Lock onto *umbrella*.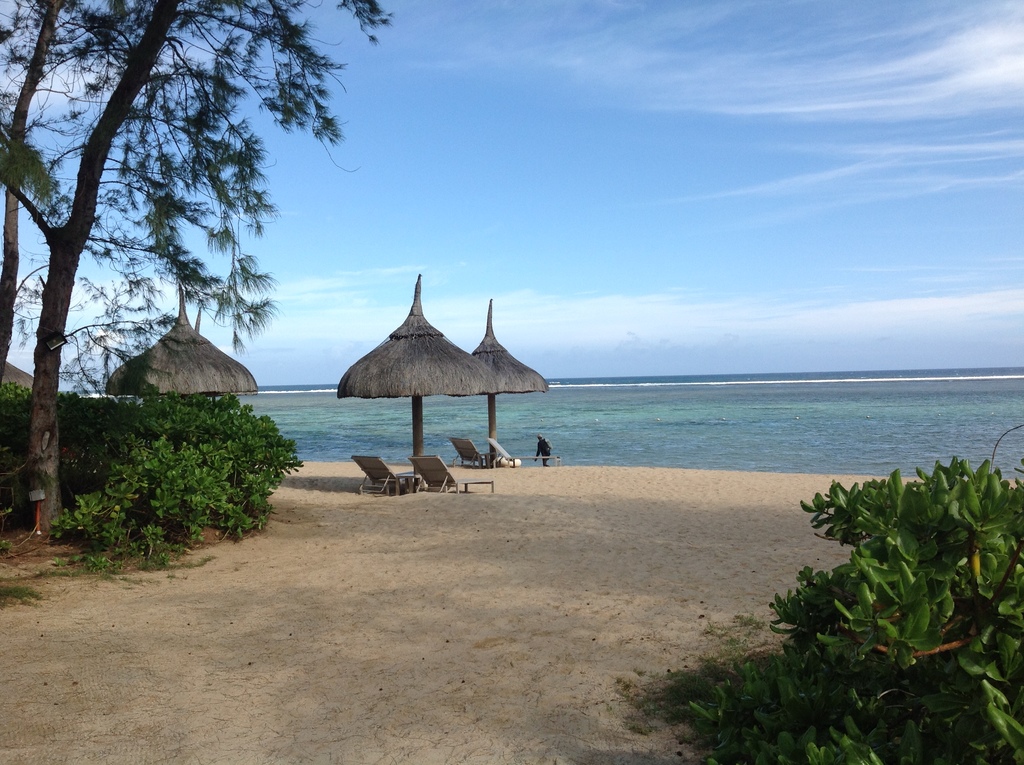
Locked: [472, 300, 548, 464].
